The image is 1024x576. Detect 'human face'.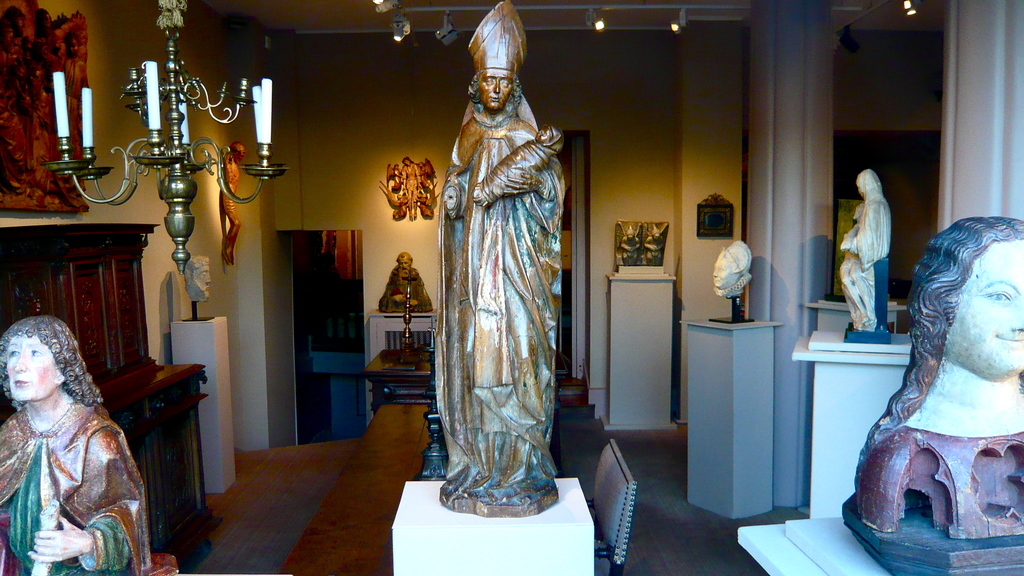
Detection: box(6, 345, 58, 399).
